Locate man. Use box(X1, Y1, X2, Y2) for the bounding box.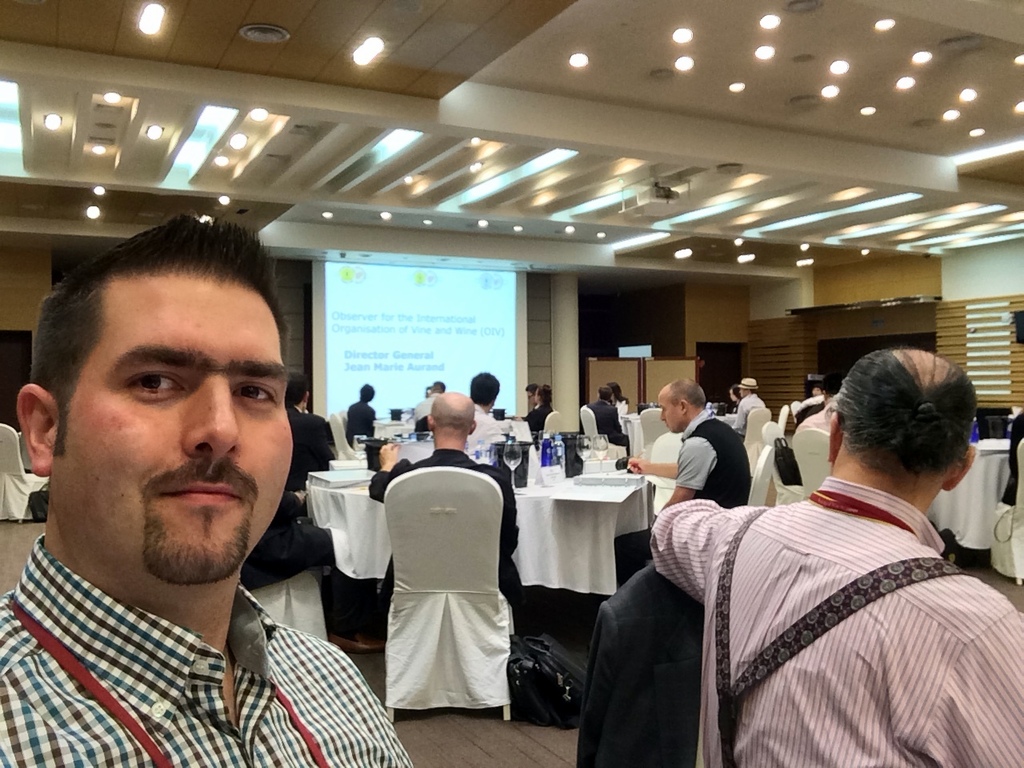
box(279, 370, 337, 485).
